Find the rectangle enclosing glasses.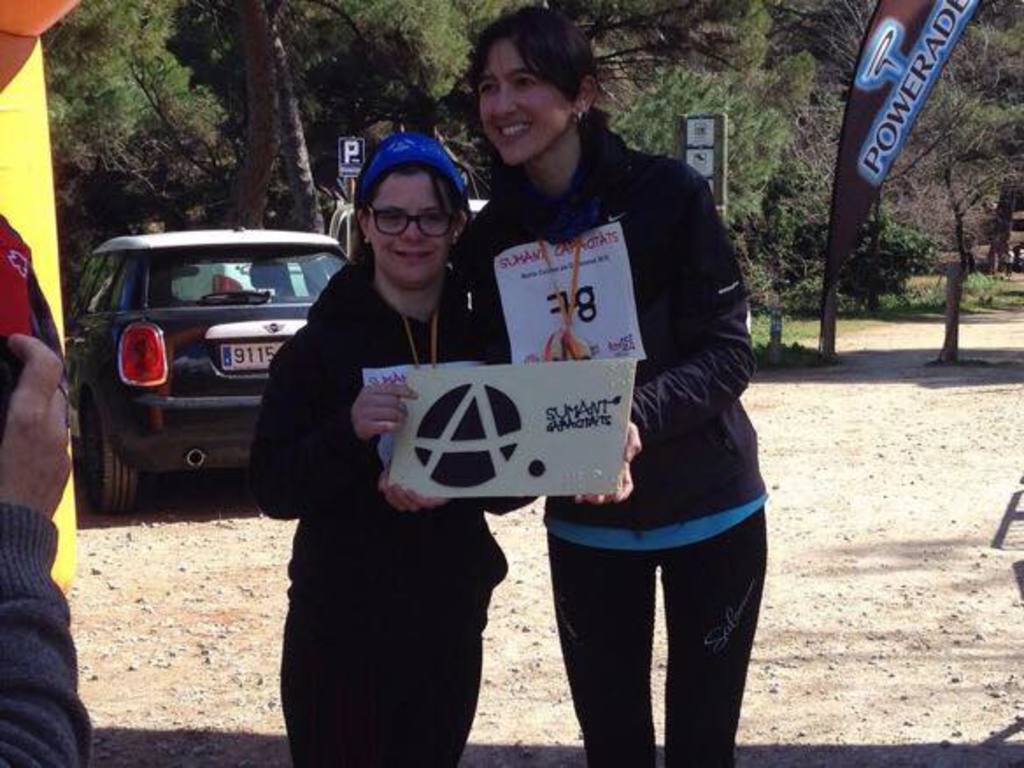
x1=352 y1=202 x2=470 y2=240.
